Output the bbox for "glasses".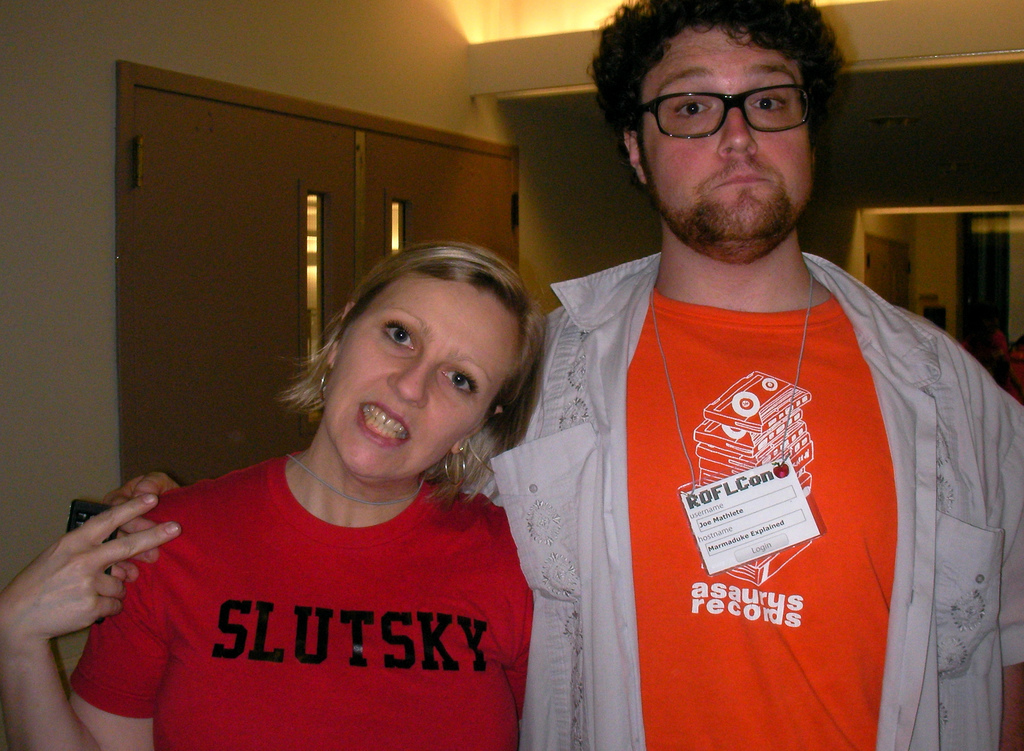
<region>629, 85, 827, 135</region>.
